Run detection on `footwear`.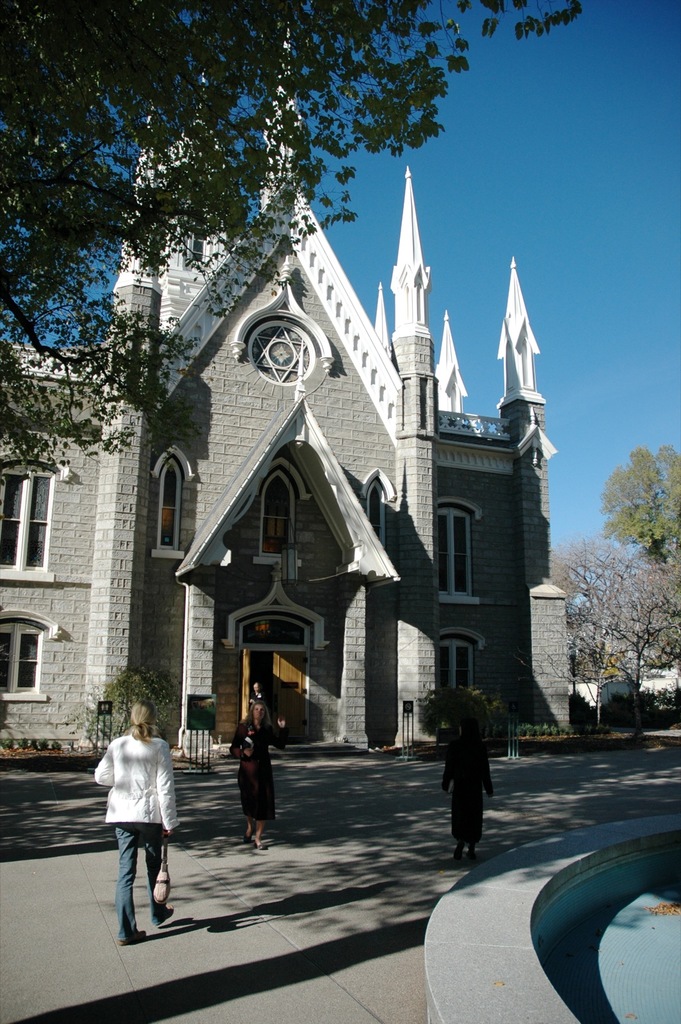
Result: box(451, 844, 463, 861).
